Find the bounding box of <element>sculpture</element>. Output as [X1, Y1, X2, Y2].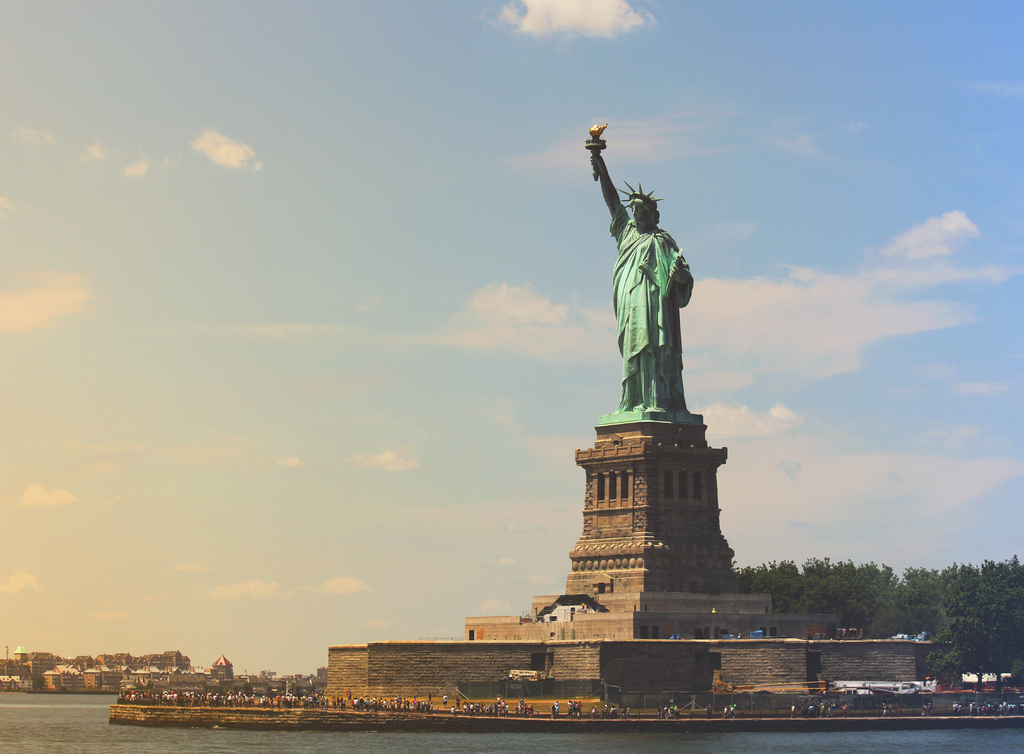
[570, 90, 746, 575].
